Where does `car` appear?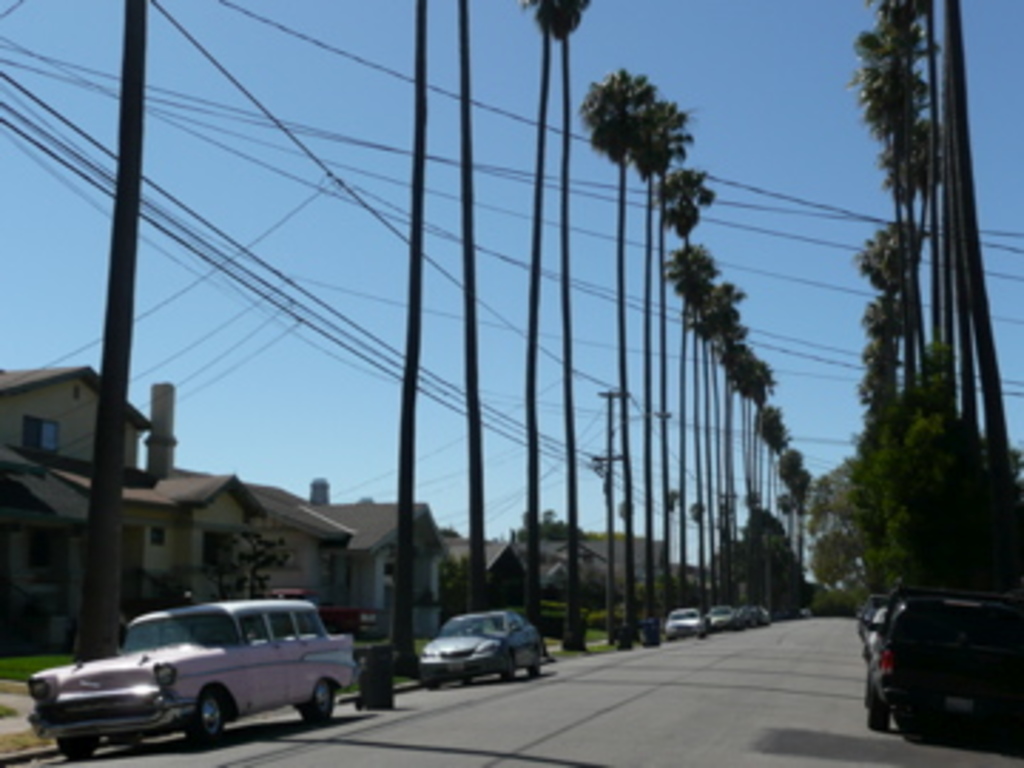
Appears at [412, 603, 558, 683].
